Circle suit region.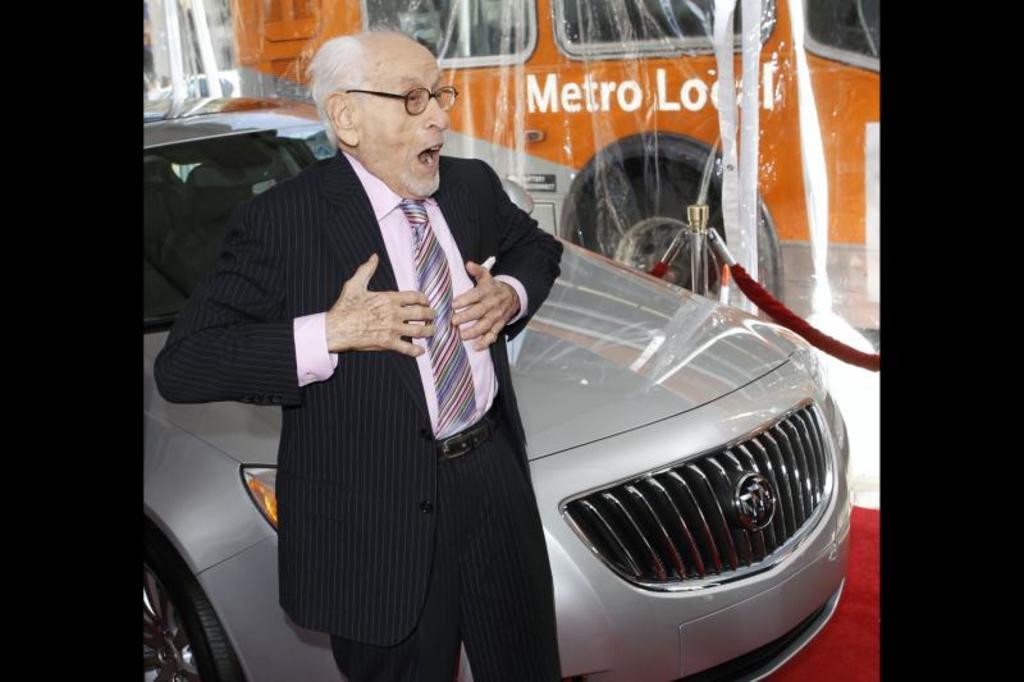
Region: (left=209, top=134, right=585, bottom=541).
